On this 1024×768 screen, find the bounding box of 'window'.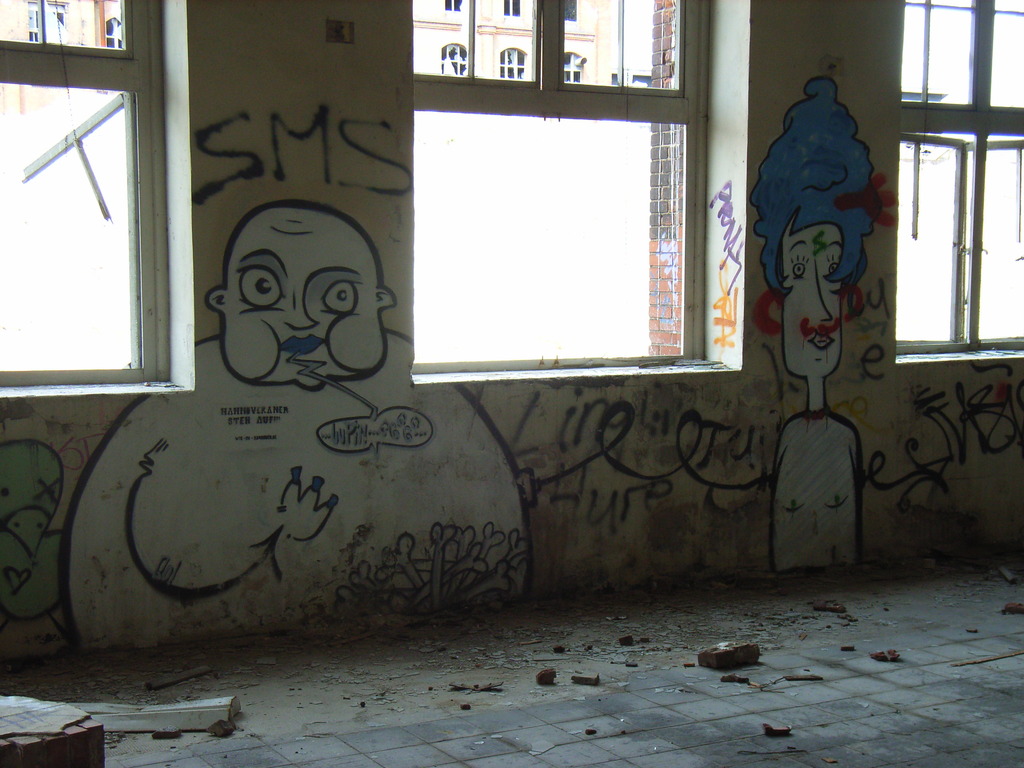
Bounding box: {"left": 0, "top": 0, "right": 179, "bottom": 392}.
